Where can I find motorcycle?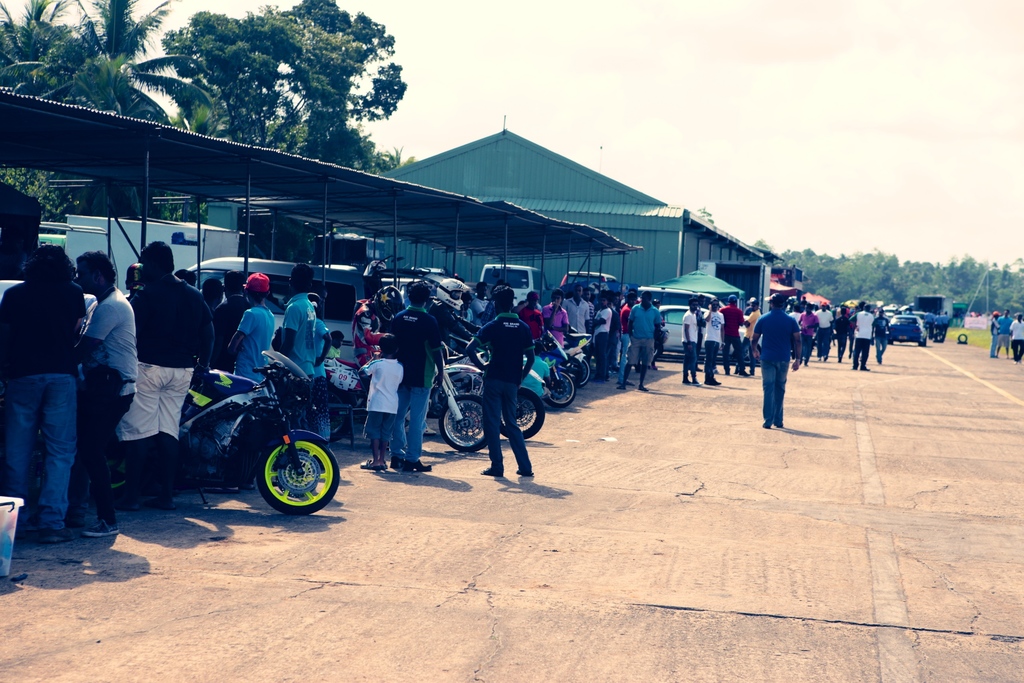
You can find it at [177,361,339,521].
